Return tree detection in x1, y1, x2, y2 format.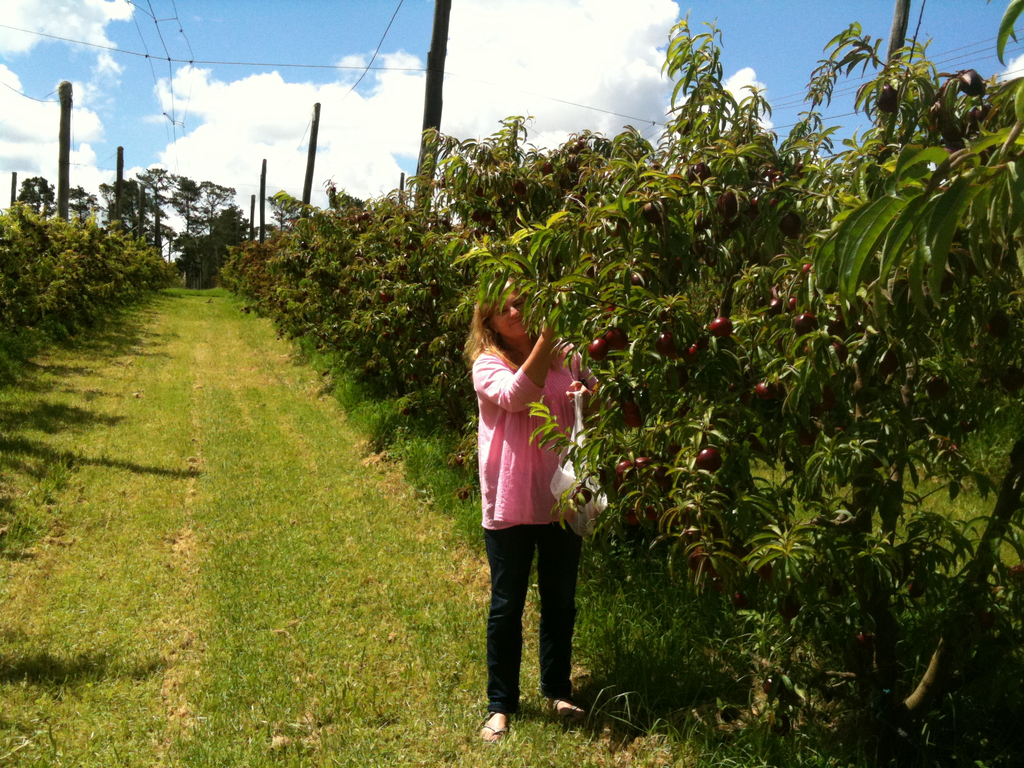
321, 183, 356, 211.
